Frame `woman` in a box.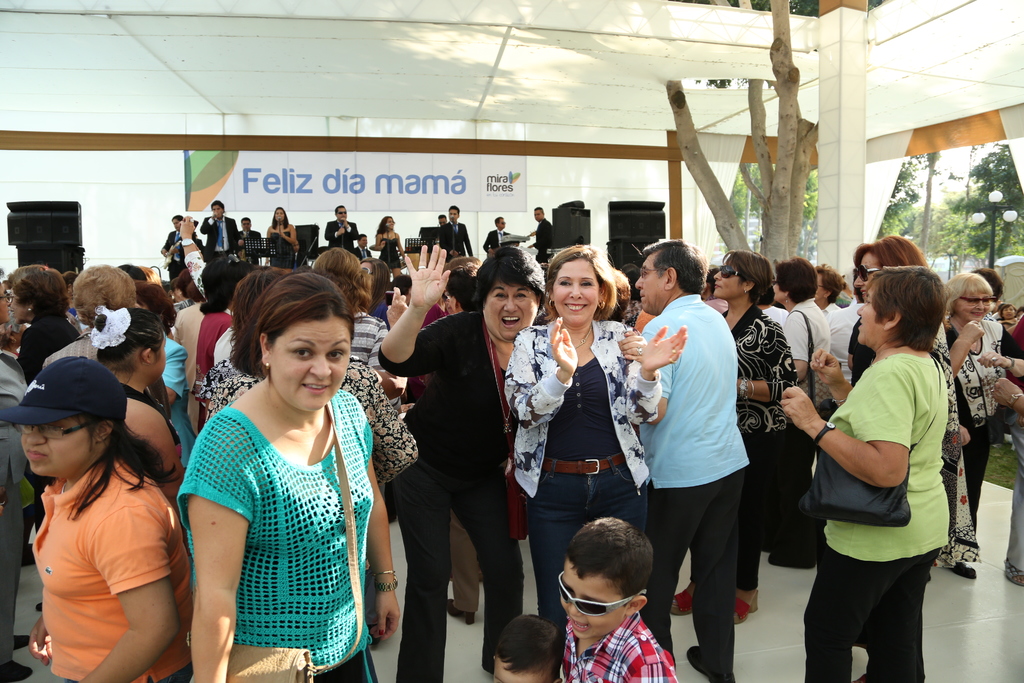
[941, 271, 1023, 536].
